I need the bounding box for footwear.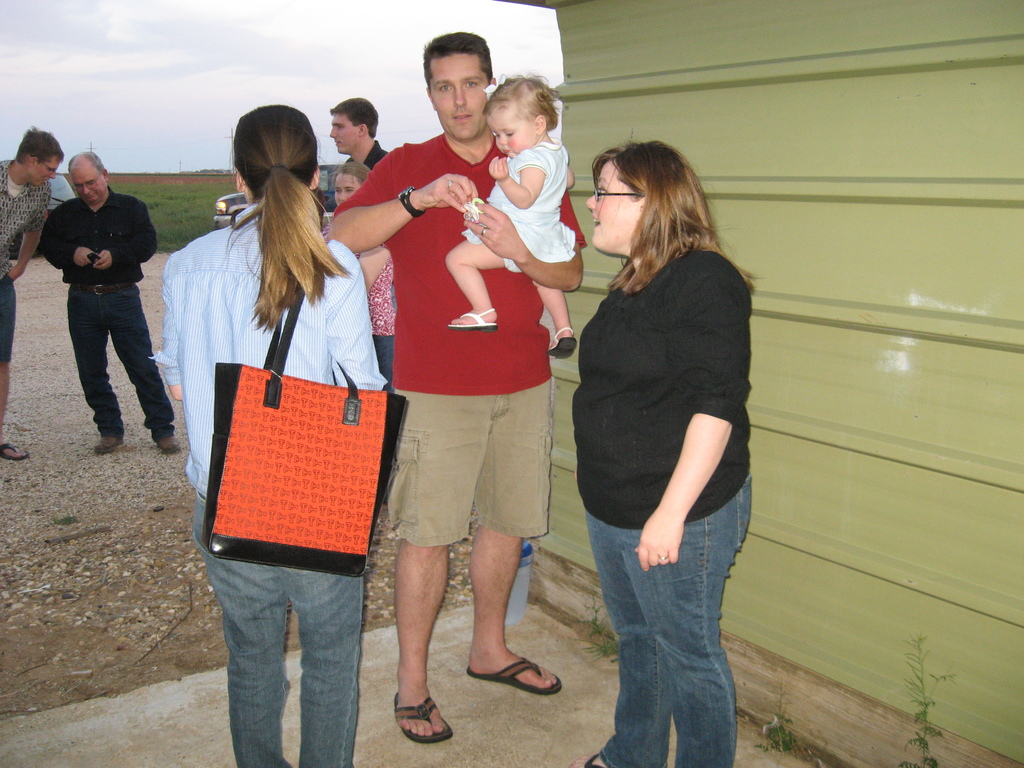
Here it is: locate(0, 437, 31, 465).
